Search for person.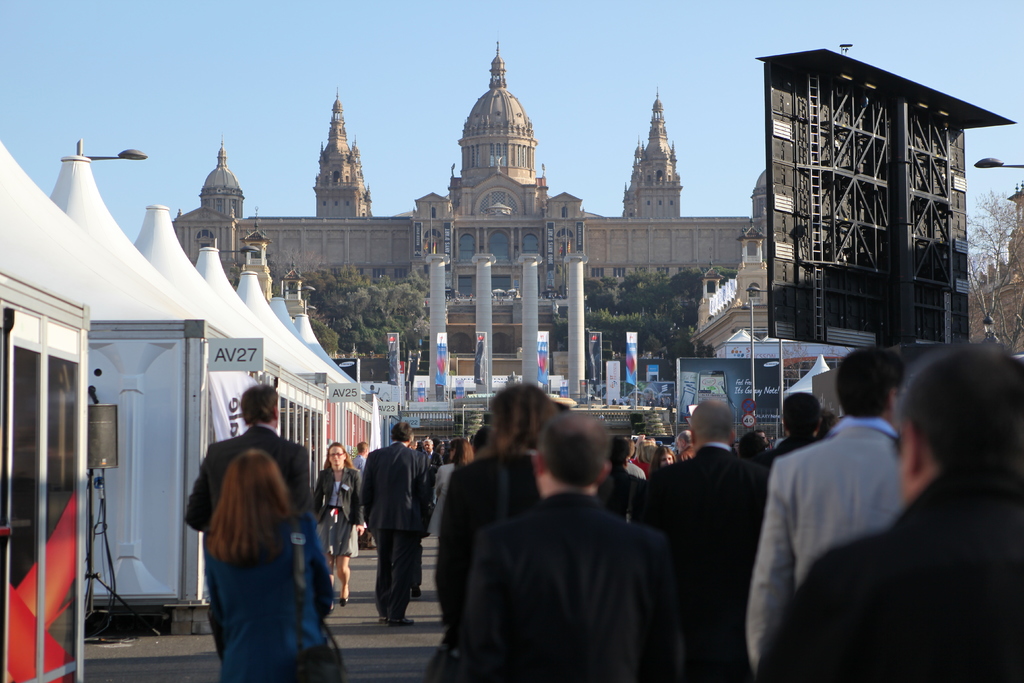
Found at (left=765, top=391, right=819, bottom=497).
